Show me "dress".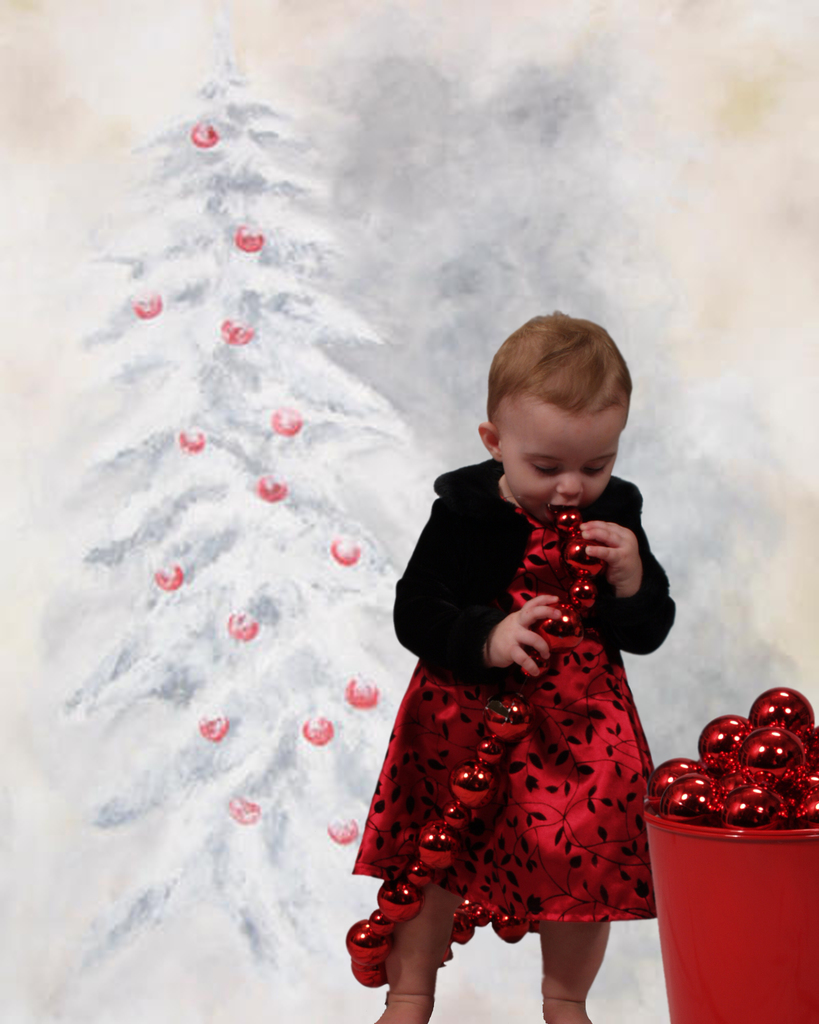
"dress" is here: l=351, t=456, r=680, b=918.
